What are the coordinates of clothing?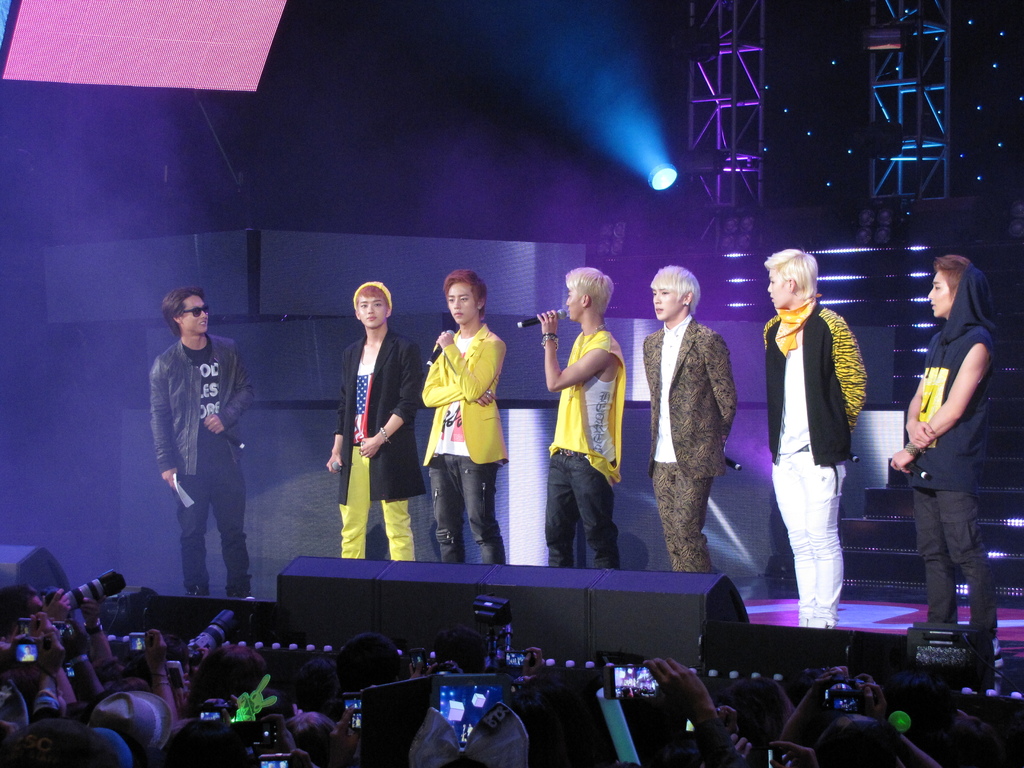
907/261/1005/643.
